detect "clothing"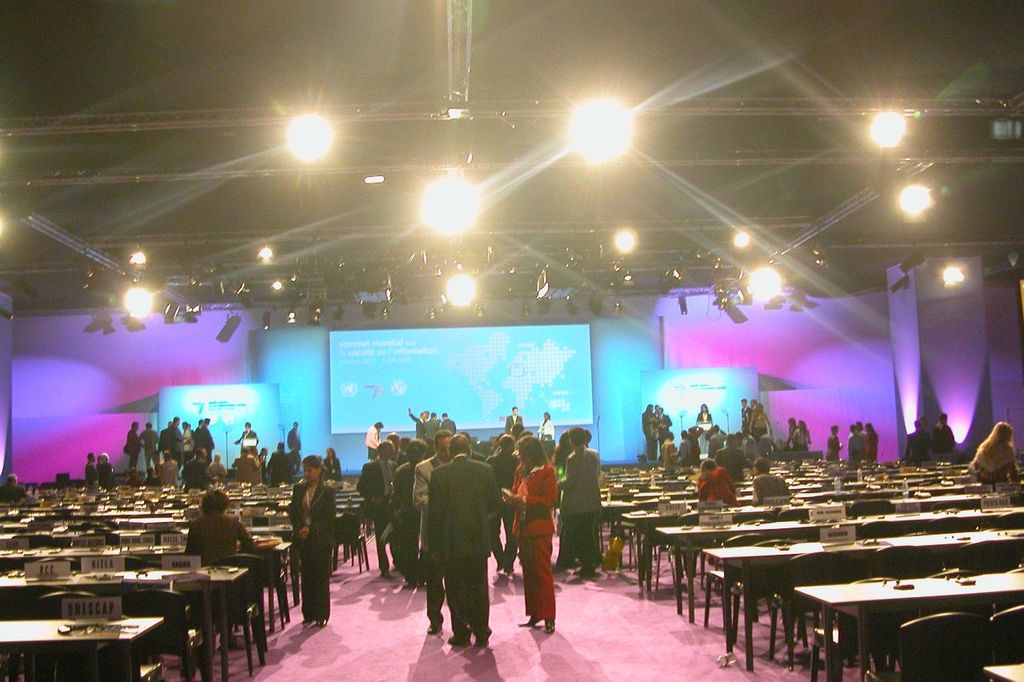
354,460,404,572
